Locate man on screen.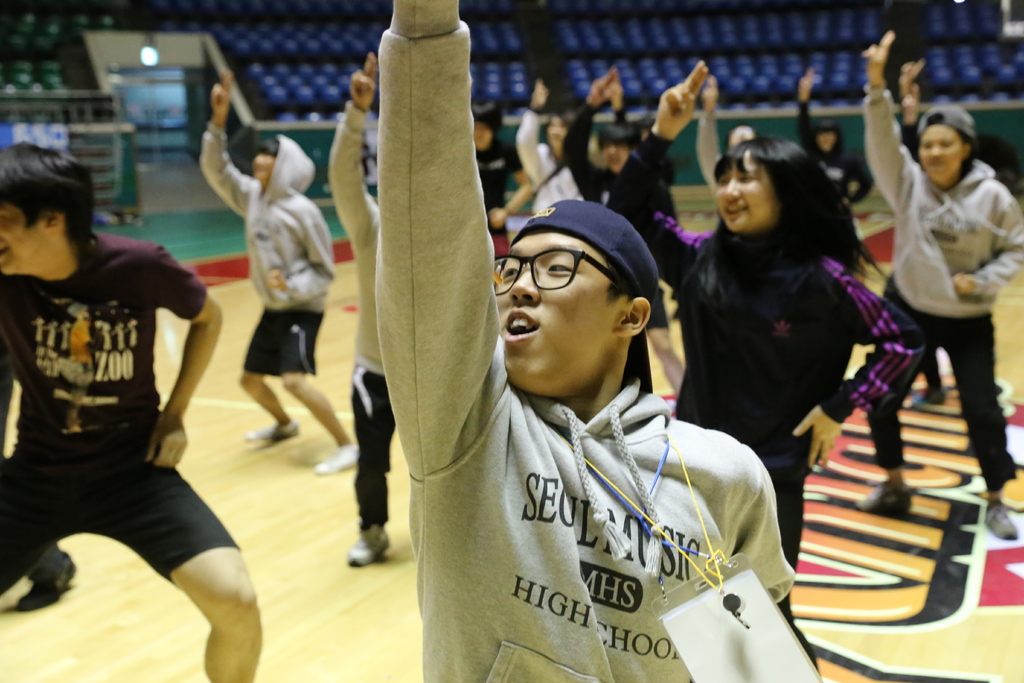
On screen at left=216, top=49, right=376, bottom=474.
